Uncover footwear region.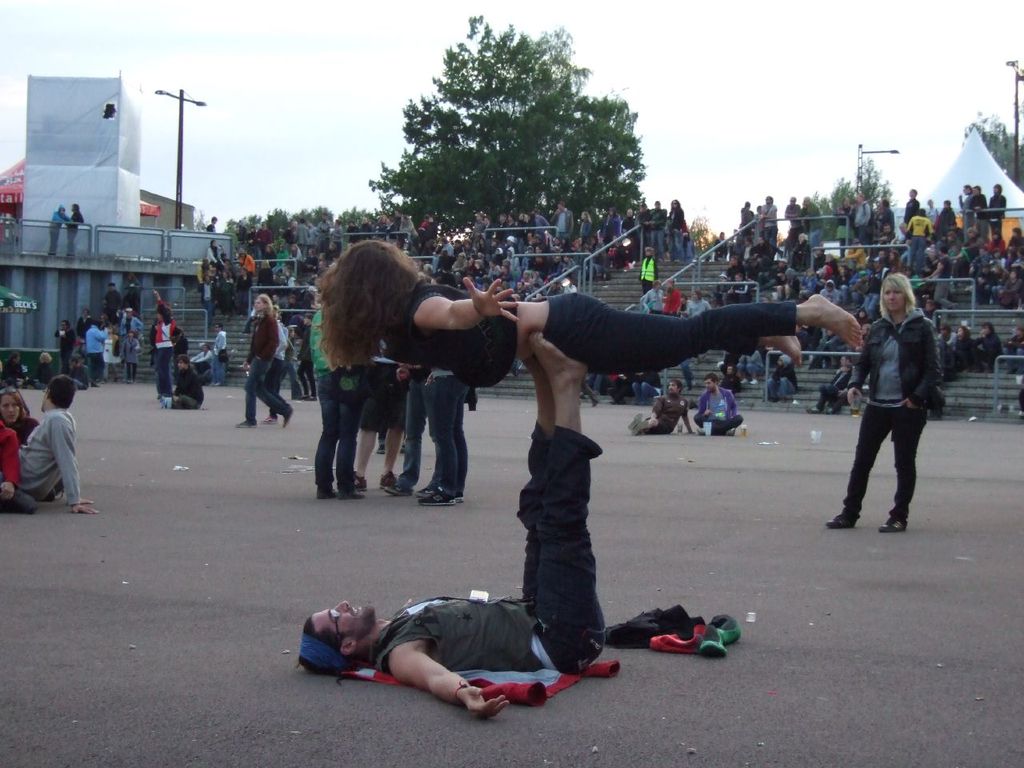
Uncovered: pyautogui.locateOnScreen(387, 483, 413, 495).
